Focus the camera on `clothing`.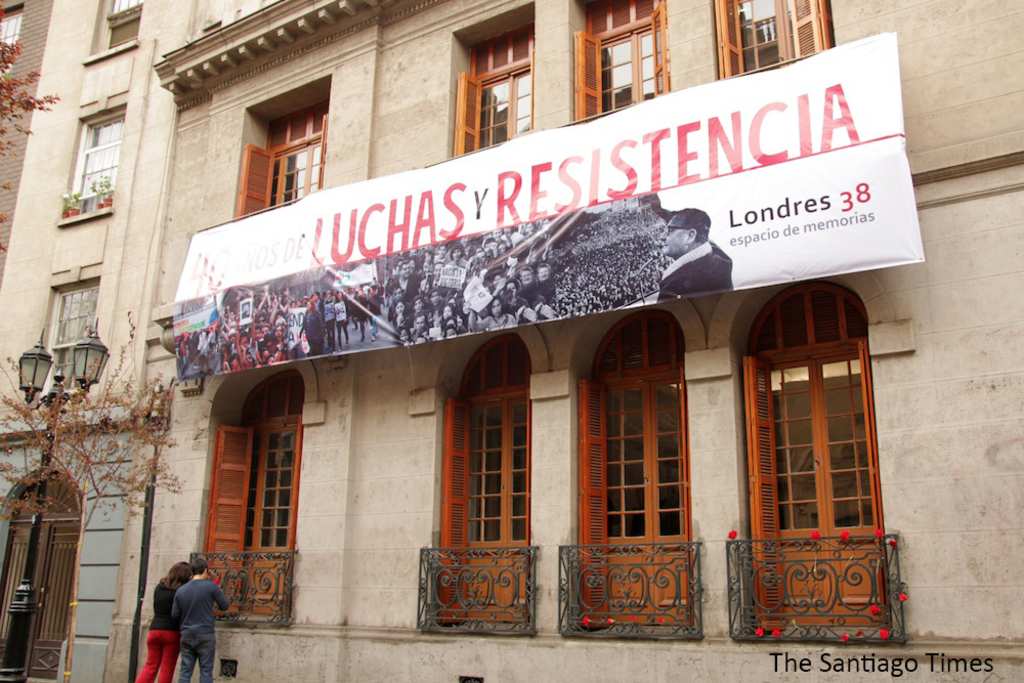
Focus region: <region>156, 571, 231, 668</region>.
